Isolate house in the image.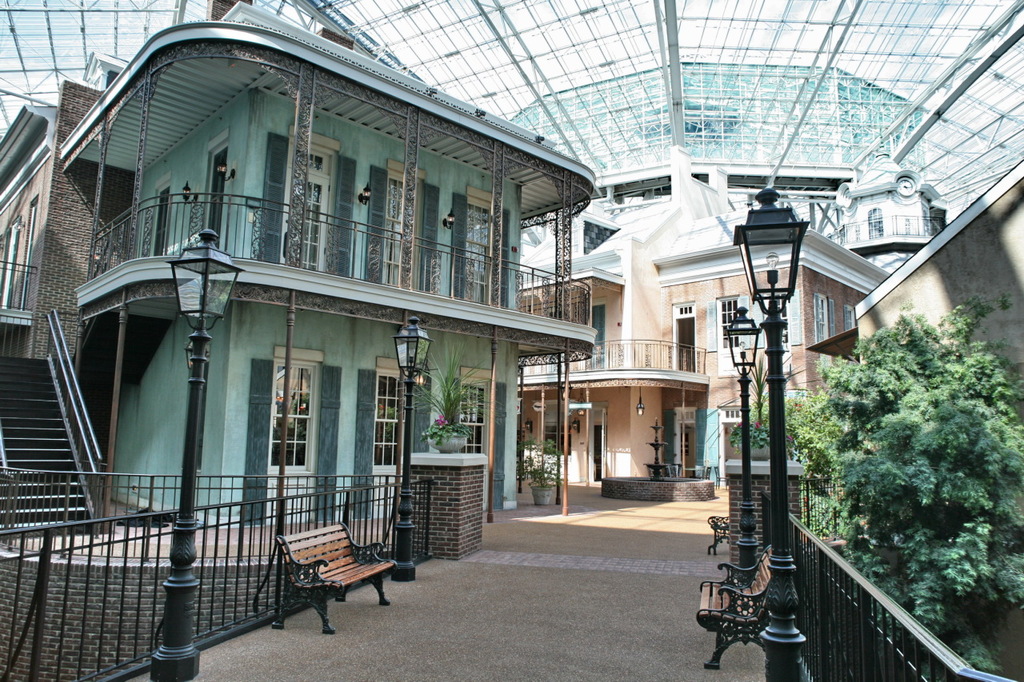
Isolated region: left=519, top=142, right=894, bottom=499.
